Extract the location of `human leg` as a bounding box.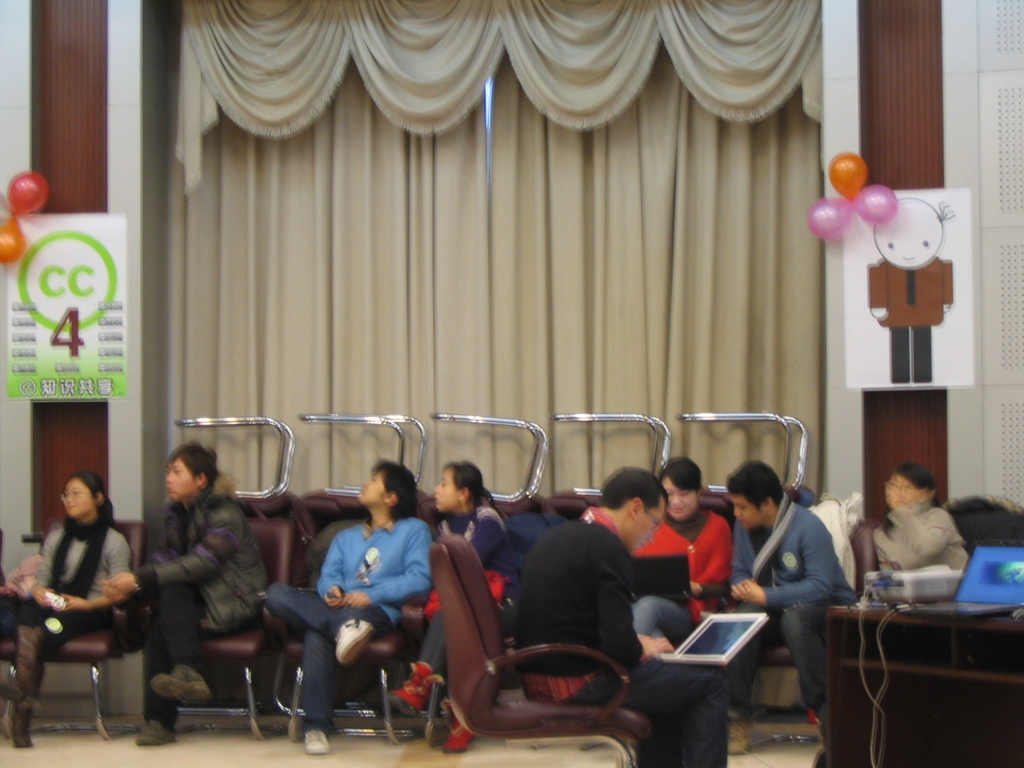
x1=625 y1=593 x2=705 y2=640.
